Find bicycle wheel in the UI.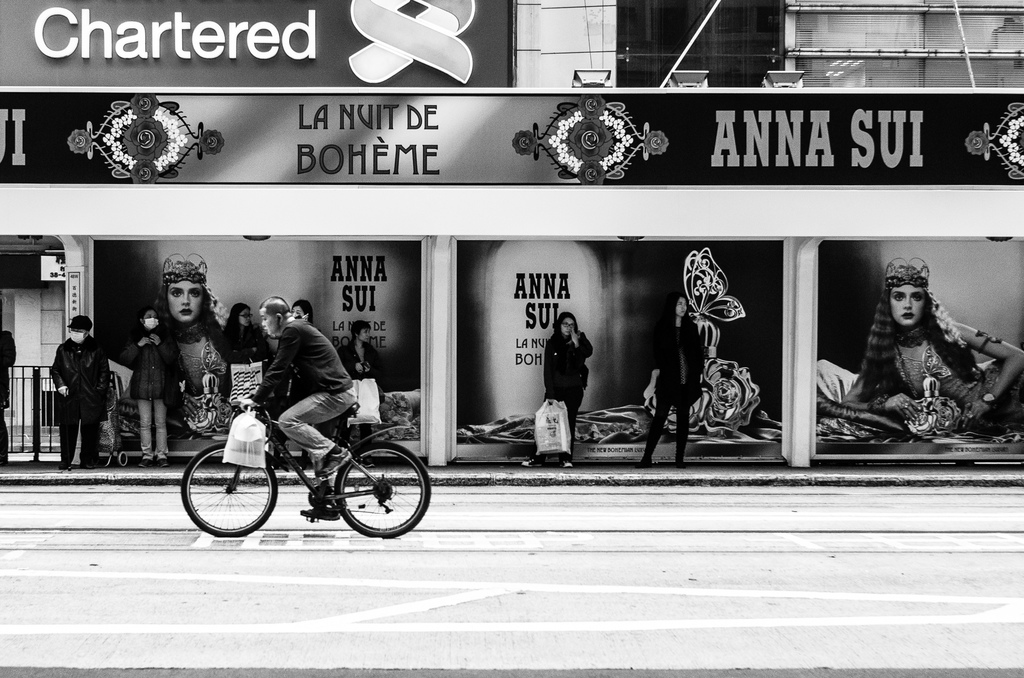
UI element at (333,441,430,540).
